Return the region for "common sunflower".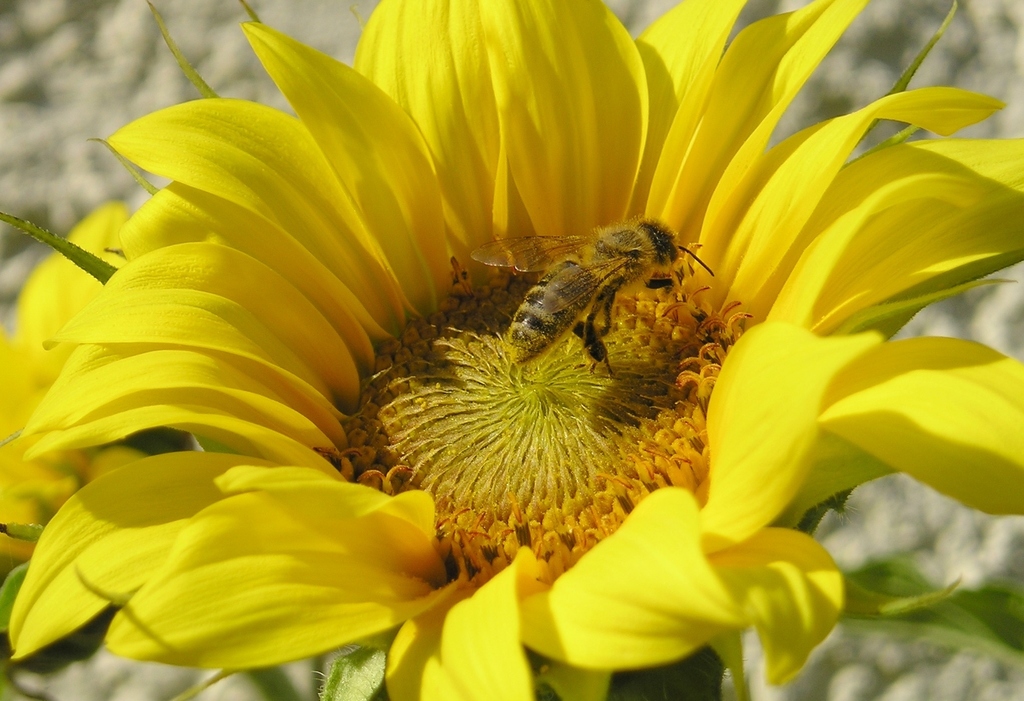
[x1=38, y1=28, x2=818, y2=697].
